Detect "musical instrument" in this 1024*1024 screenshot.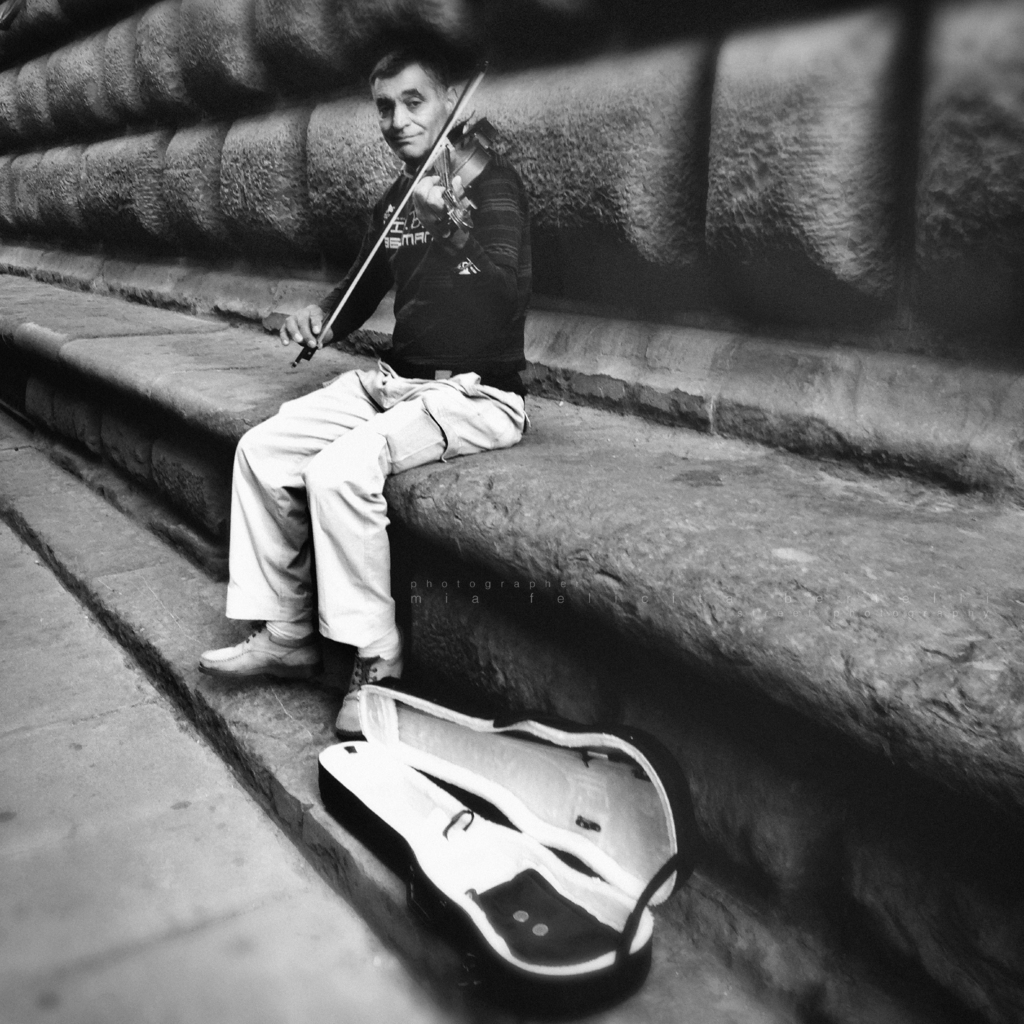
Detection: l=303, t=69, r=527, b=445.
